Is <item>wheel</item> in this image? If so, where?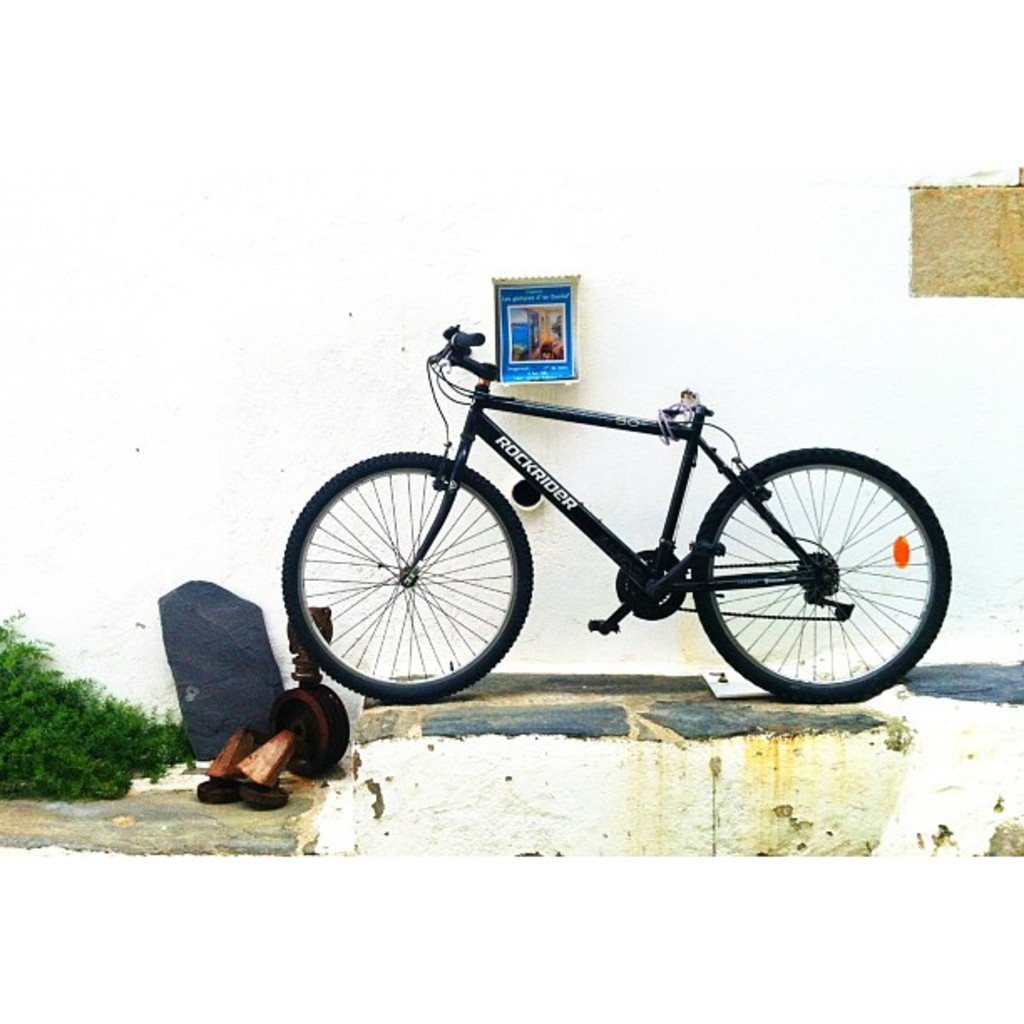
Yes, at 269, 447, 535, 703.
